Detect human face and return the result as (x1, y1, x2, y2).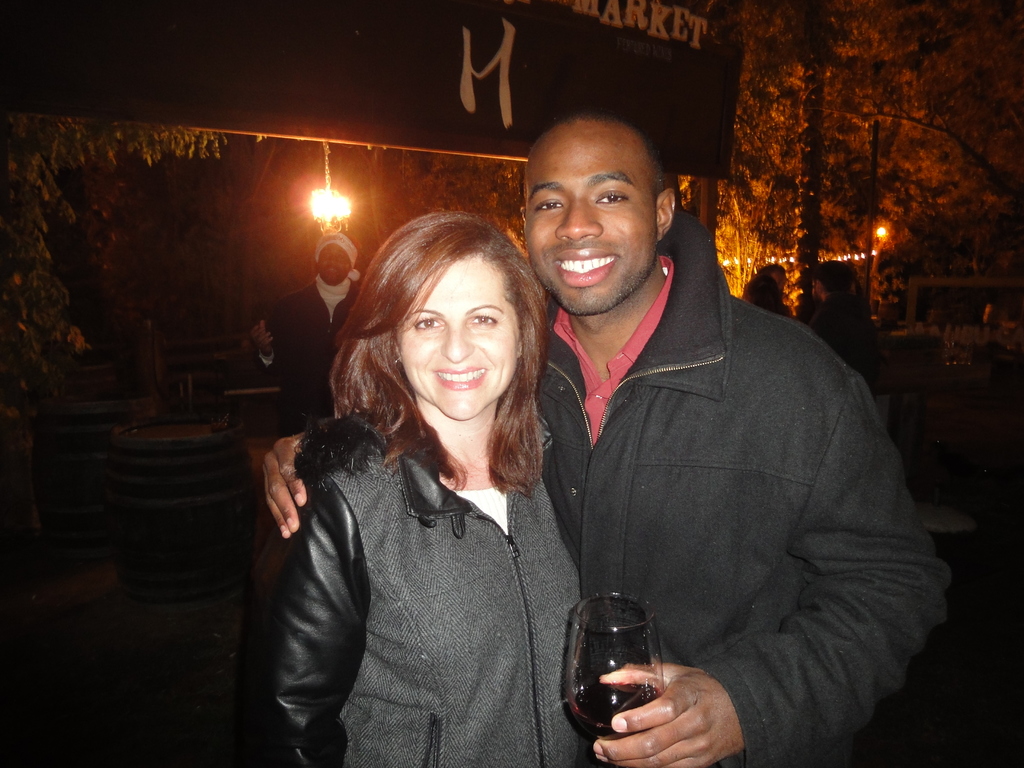
(399, 253, 520, 422).
